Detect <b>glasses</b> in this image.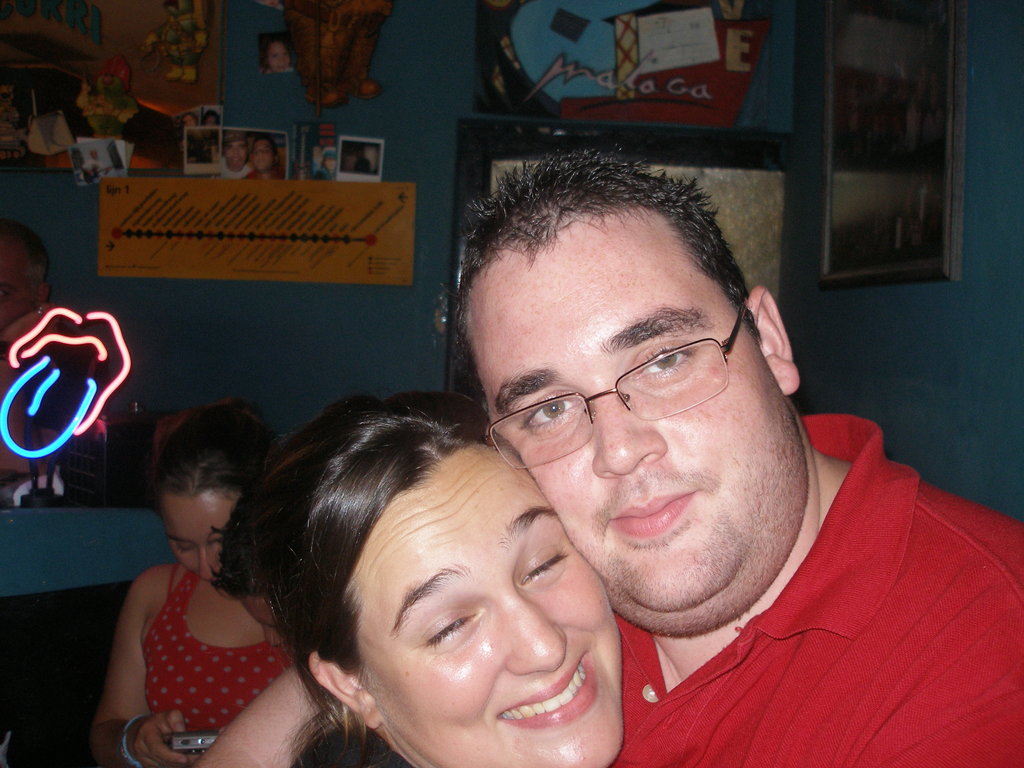
Detection: <bbox>465, 319, 782, 455</bbox>.
